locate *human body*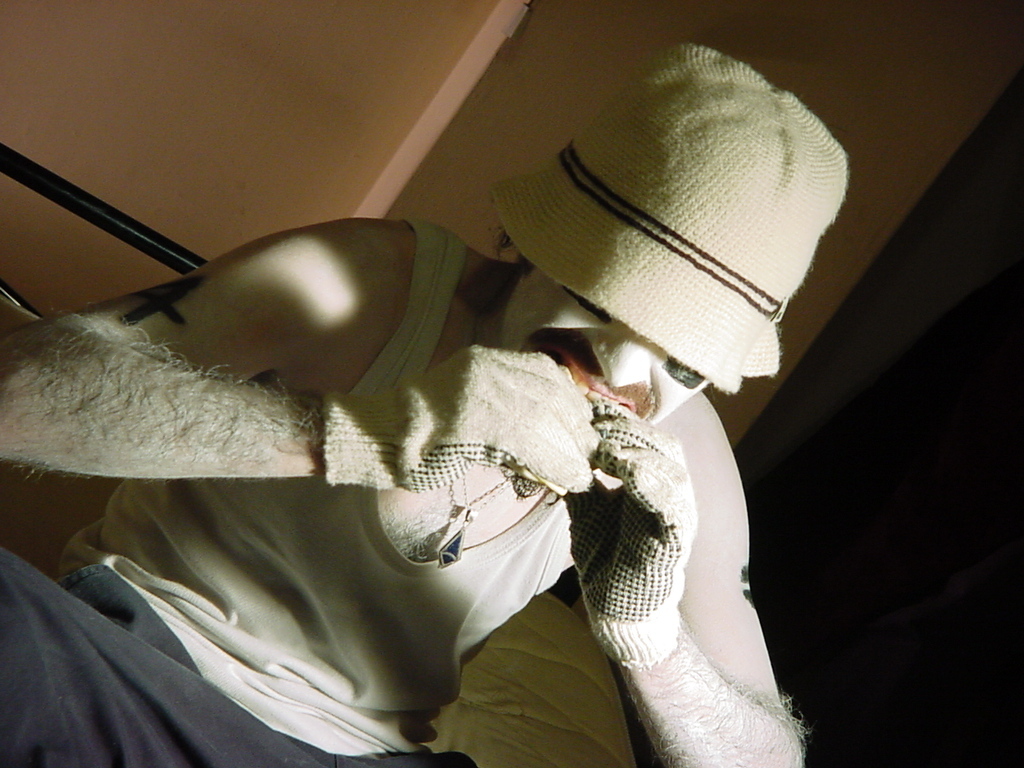
box=[75, 171, 820, 745]
